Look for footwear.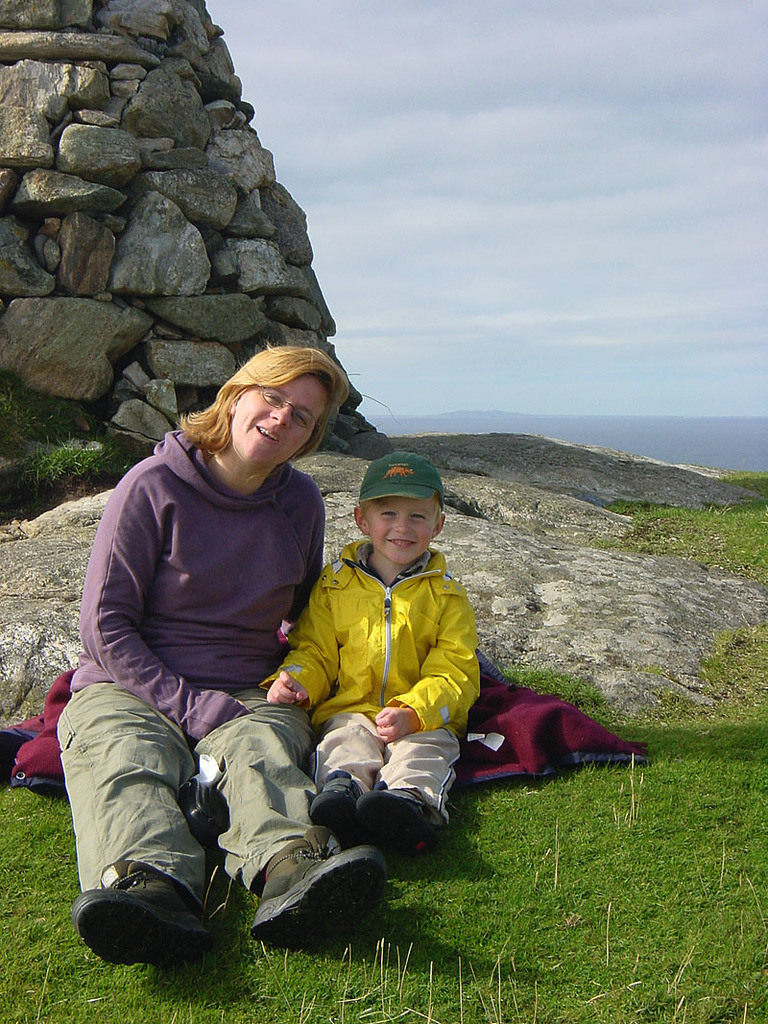
Found: crop(308, 772, 354, 853).
